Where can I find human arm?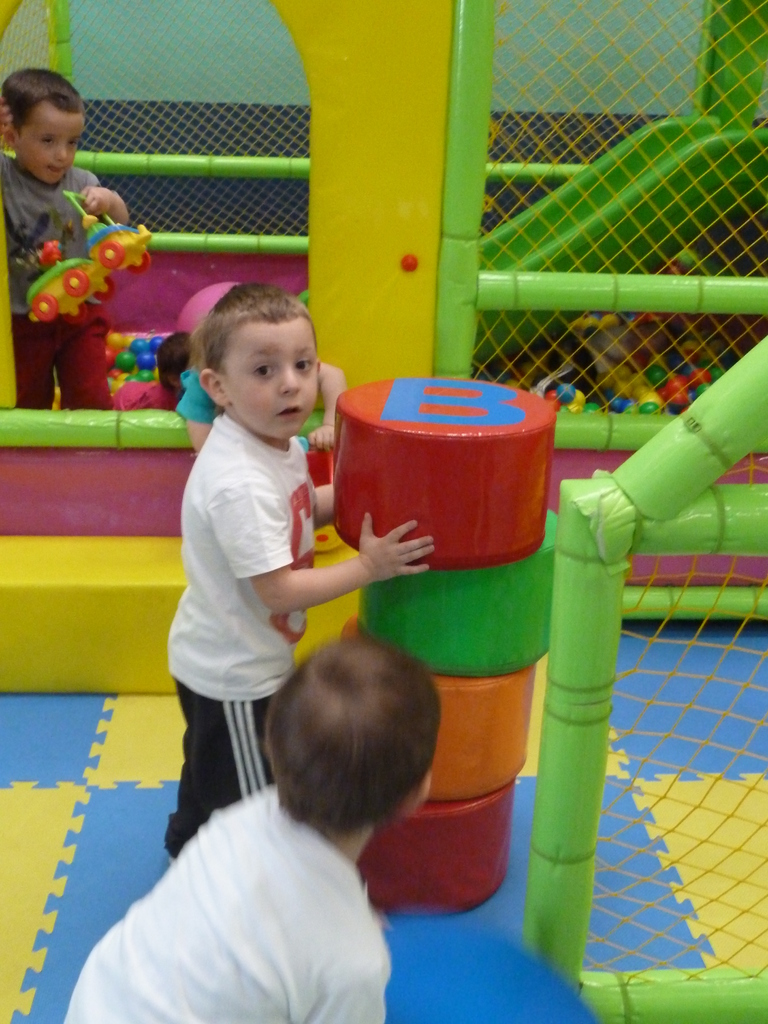
You can find it at [left=180, top=380, right=214, bottom=454].
